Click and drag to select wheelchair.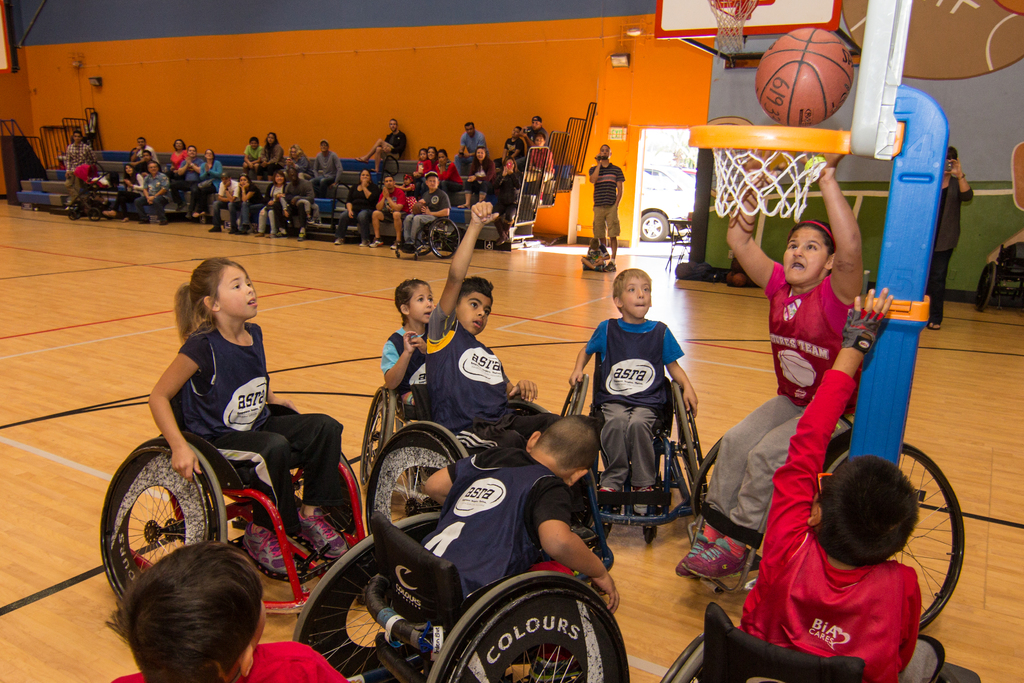
Selection: x1=371 y1=424 x2=521 y2=536.
